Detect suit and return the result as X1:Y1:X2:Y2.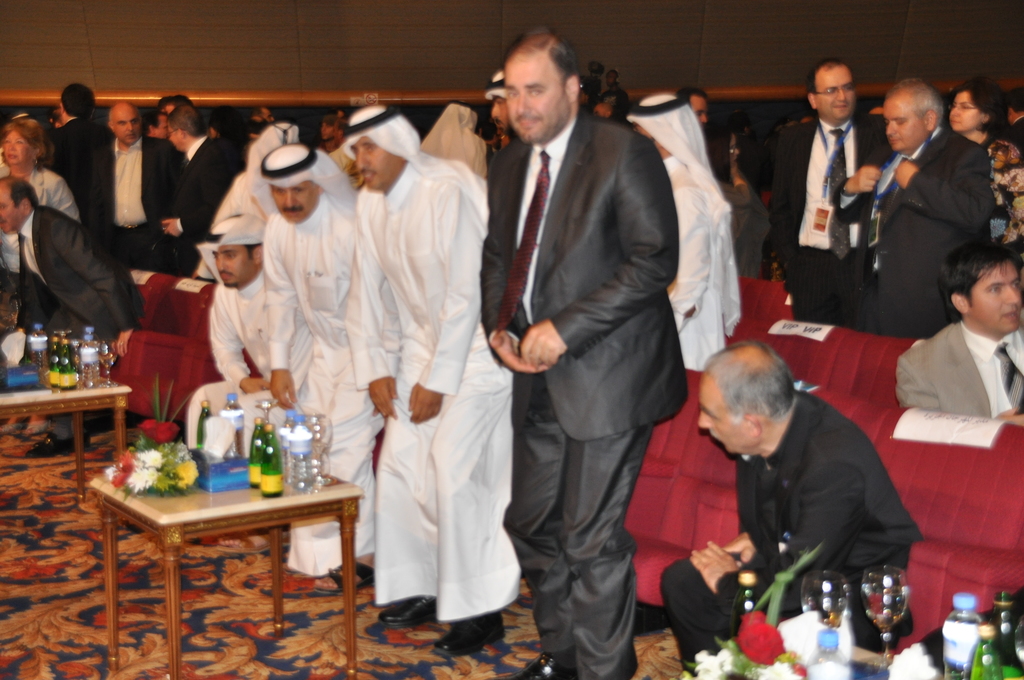
168:134:243:277.
